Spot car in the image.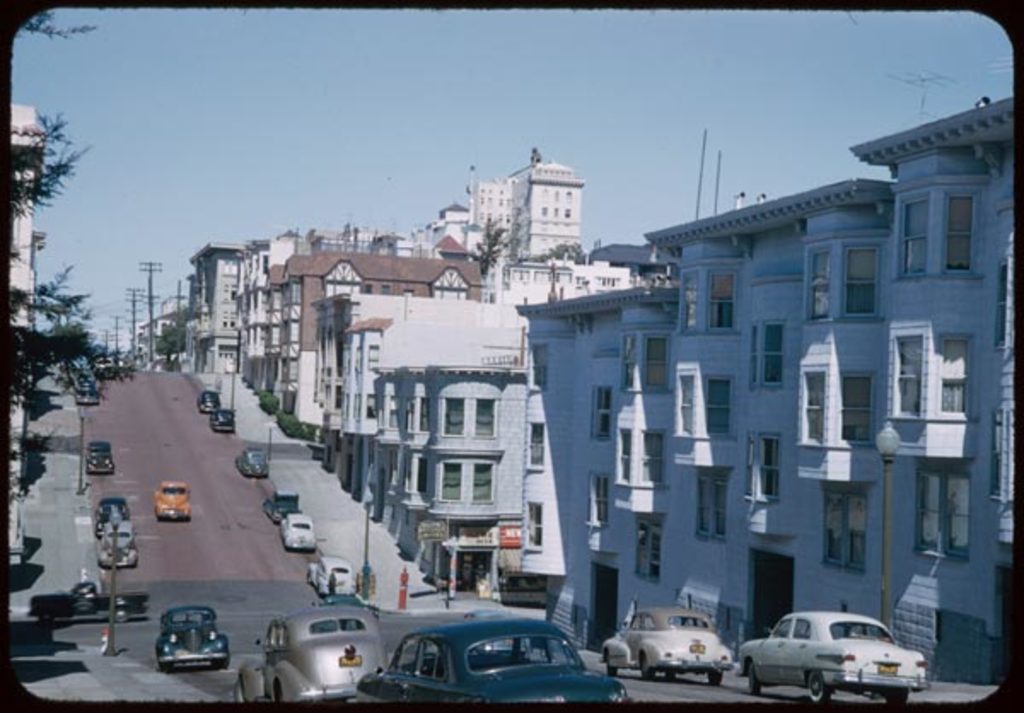
car found at bbox=[282, 517, 316, 548].
